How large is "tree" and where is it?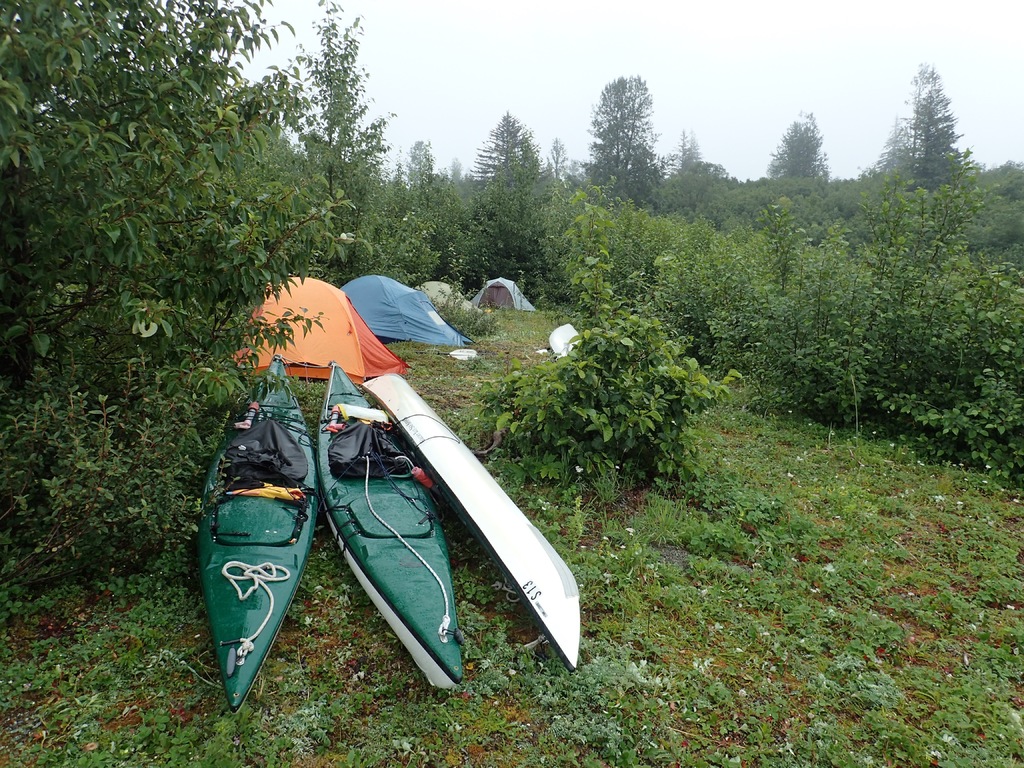
Bounding box: {"left": 403, "top": 138, "right": 445, "bottom": 198}.
